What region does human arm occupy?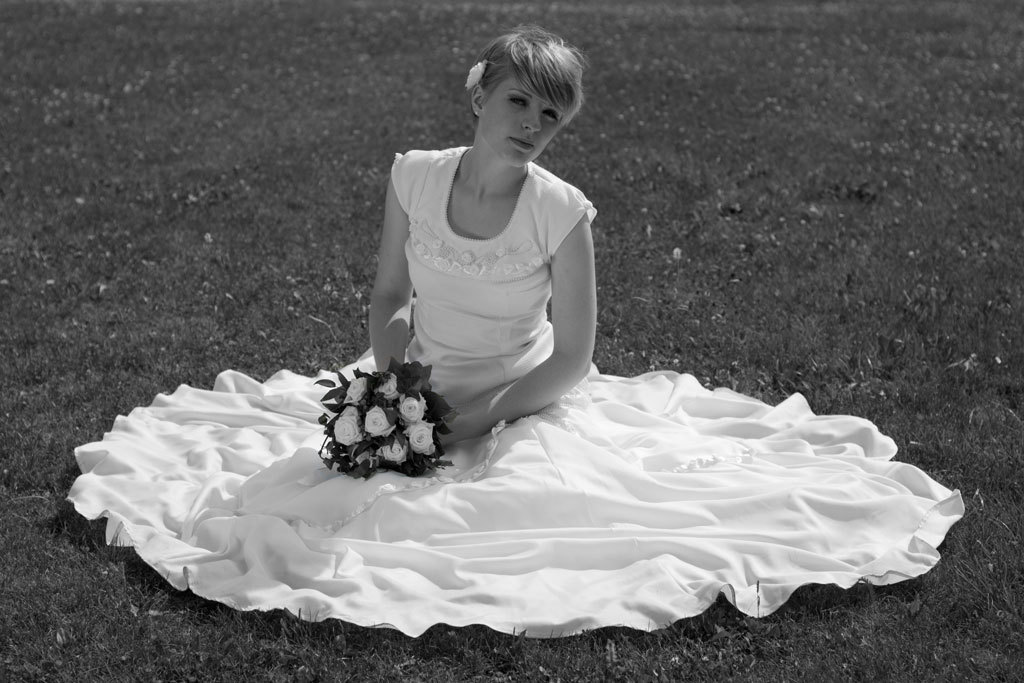
(440, 178, 592, 447).
